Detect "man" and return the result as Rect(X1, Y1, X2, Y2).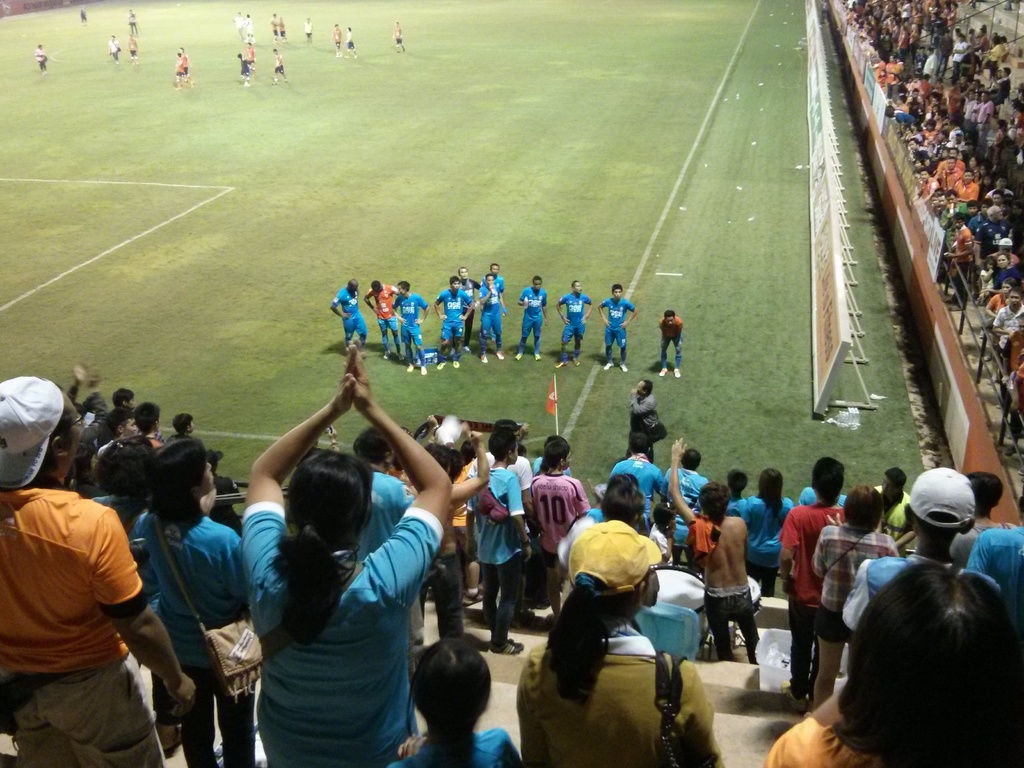
Rect(610, 435, 666, 534).
